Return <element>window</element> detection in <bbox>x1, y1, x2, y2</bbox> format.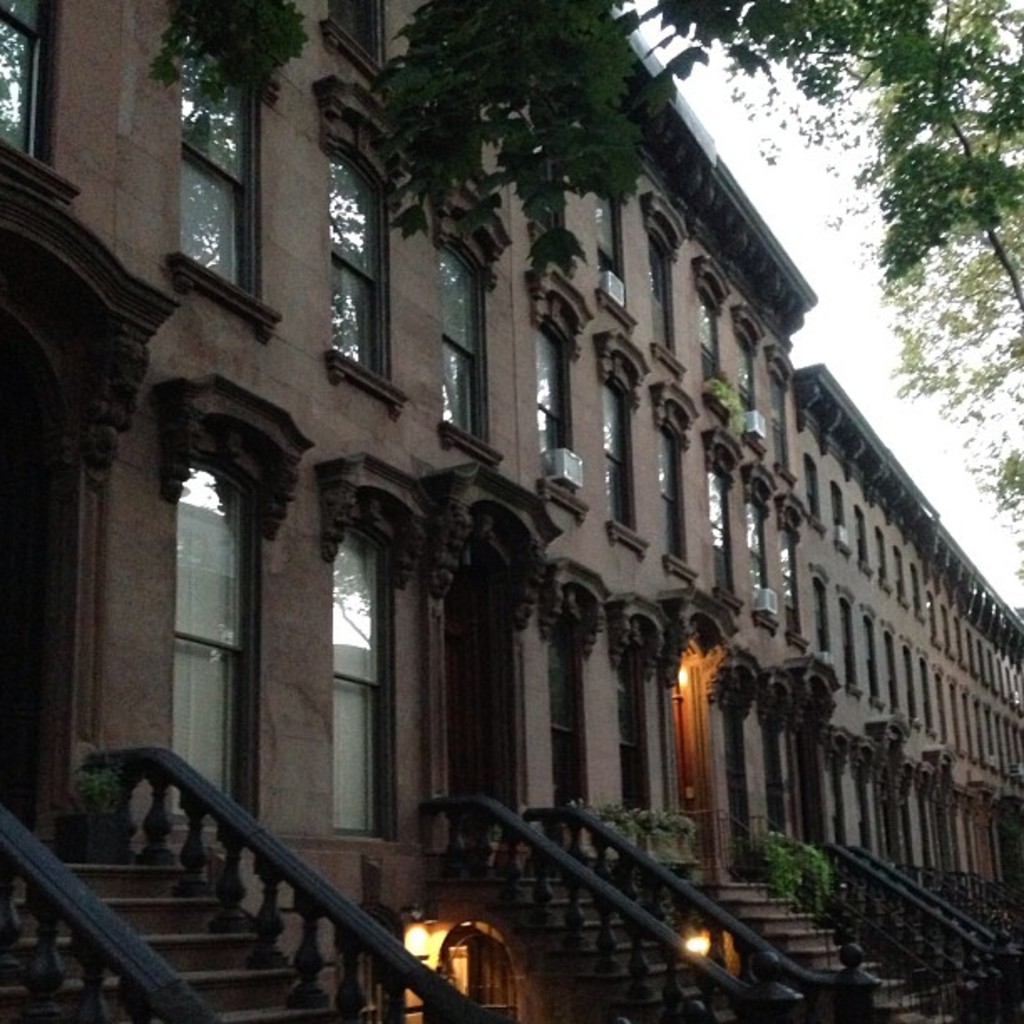
<bbox>709, 425, 755, 609</bbox>.
